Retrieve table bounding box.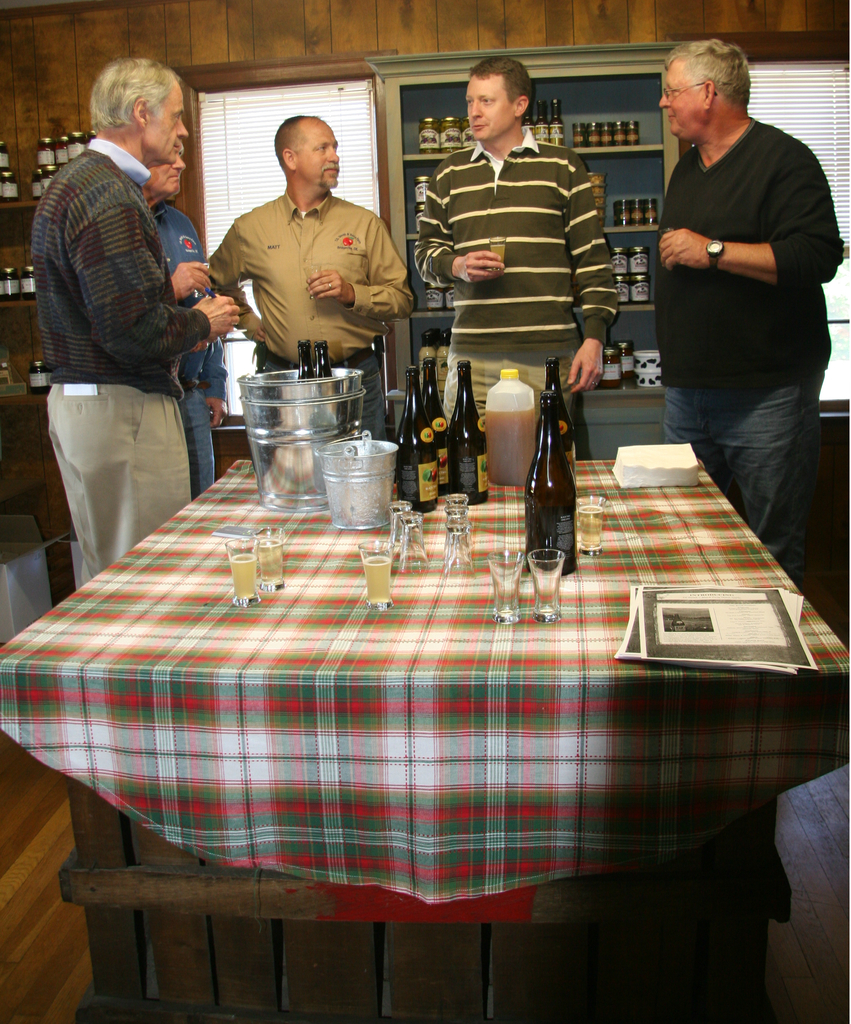
Bounding box: x1=0, y1=454, x2=850, y2=1023.
